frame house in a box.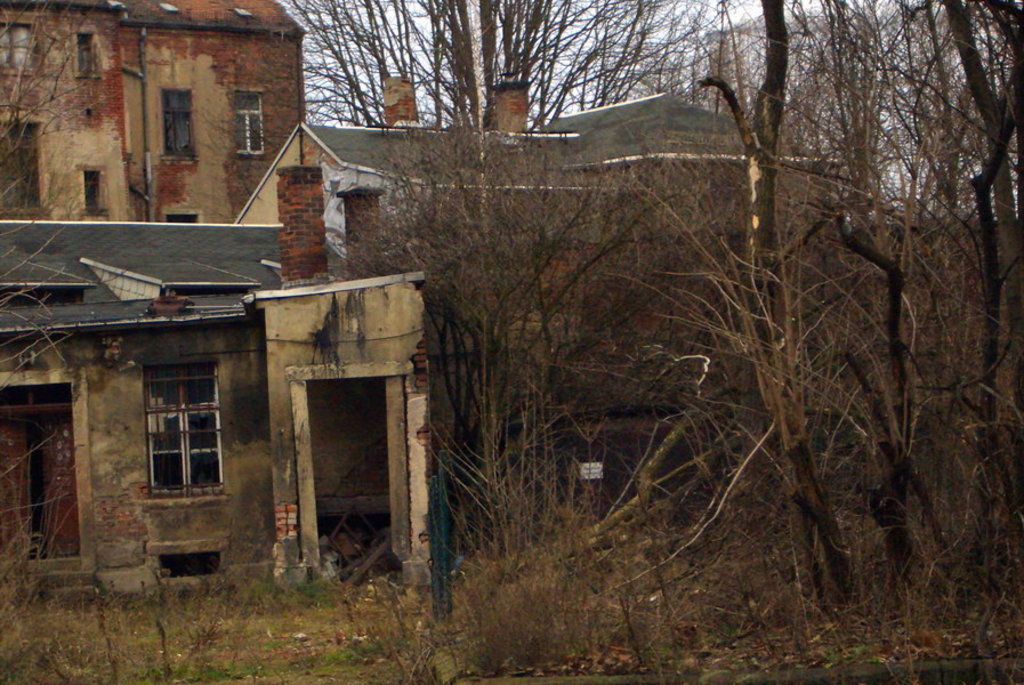
bbox(0, 0, 312, 225).
